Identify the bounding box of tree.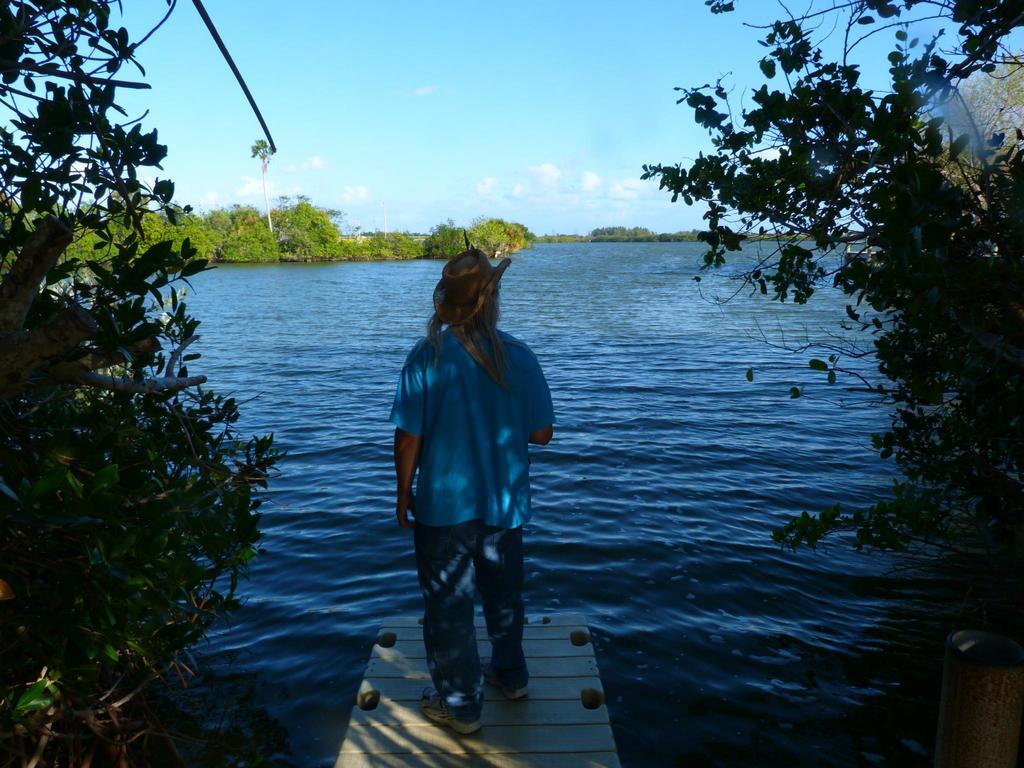
detection(12, 35, 269, 721).
